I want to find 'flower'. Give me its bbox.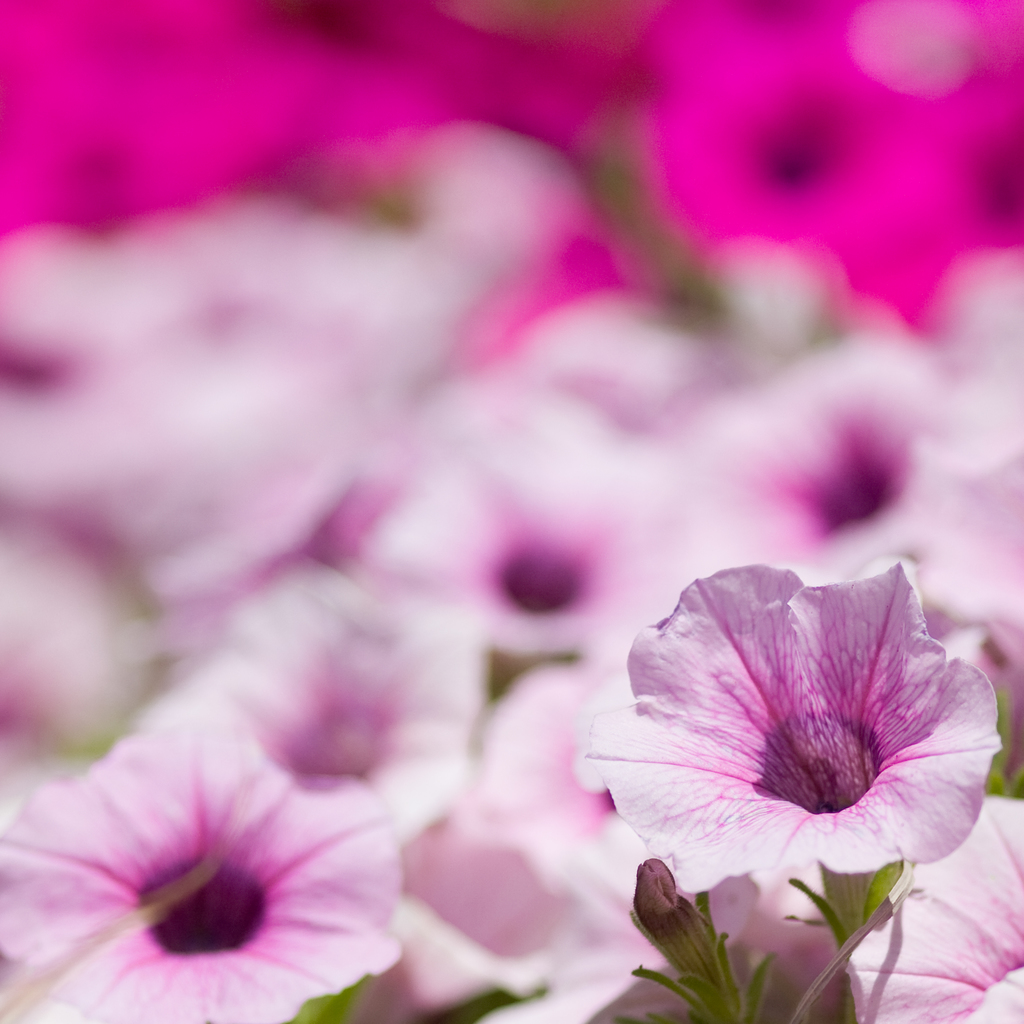
[575, 552, 994, 954].
